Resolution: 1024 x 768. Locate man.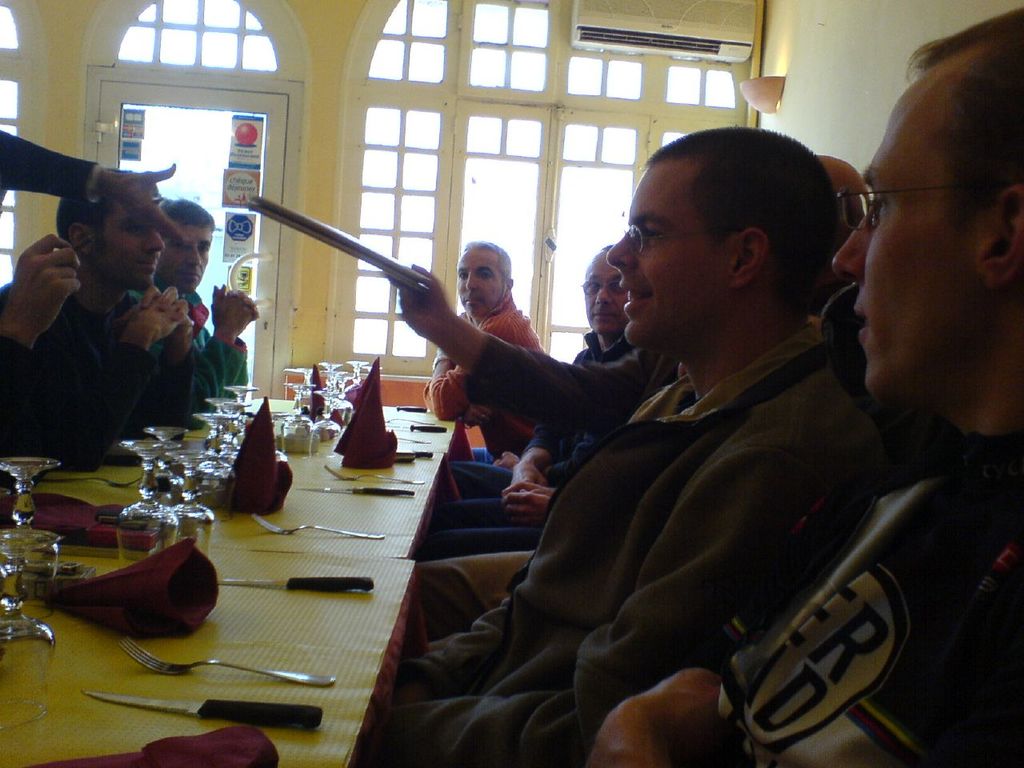
select_region(420, 236, 550, 470).
